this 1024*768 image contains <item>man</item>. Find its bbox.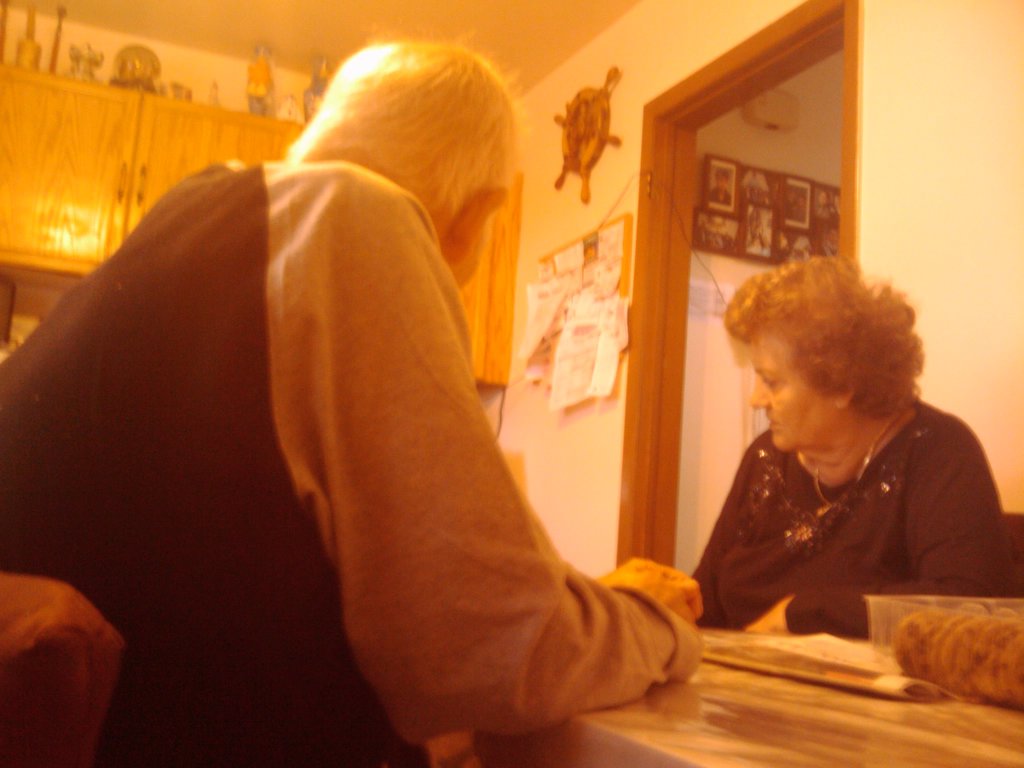
46:84:737:744.
